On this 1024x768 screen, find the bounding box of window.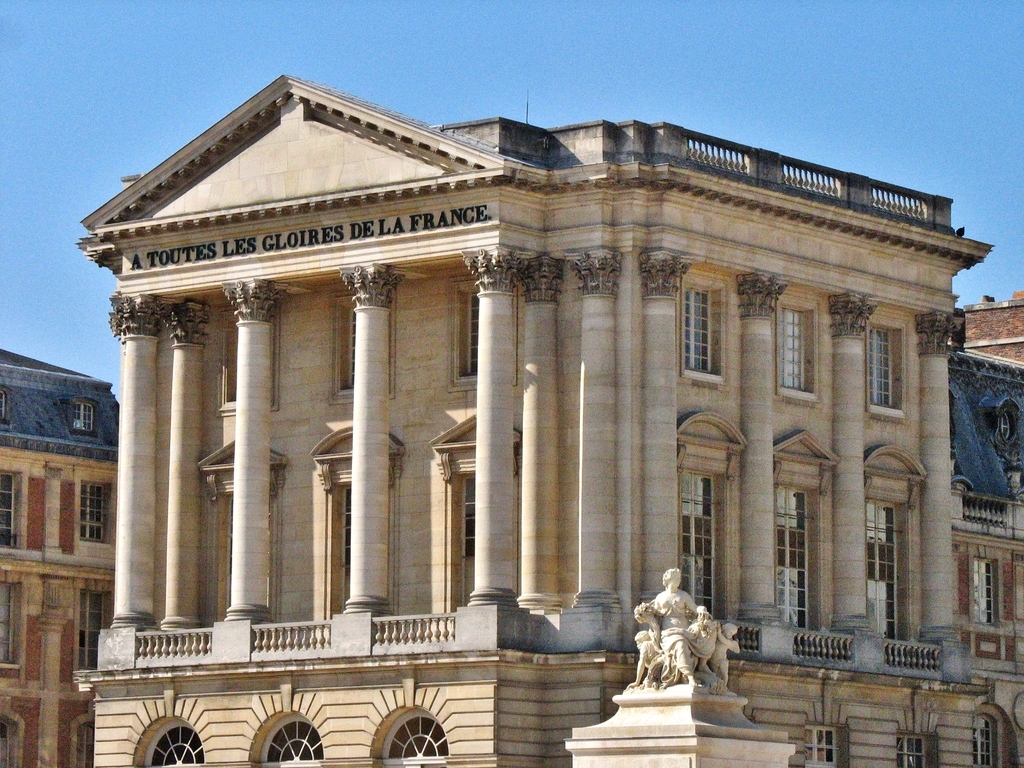
Bounding box: (x1=81, y1=483, x2=106, y2=541).
